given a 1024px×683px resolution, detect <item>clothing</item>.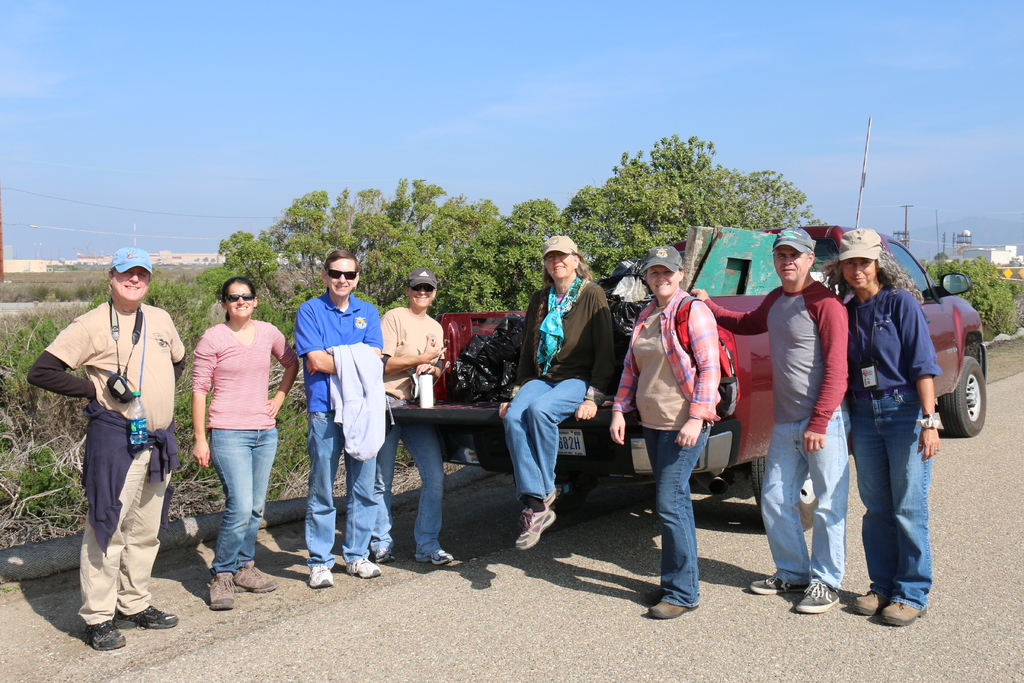
(x1=289, y1=283, x2=378, y2=568).
